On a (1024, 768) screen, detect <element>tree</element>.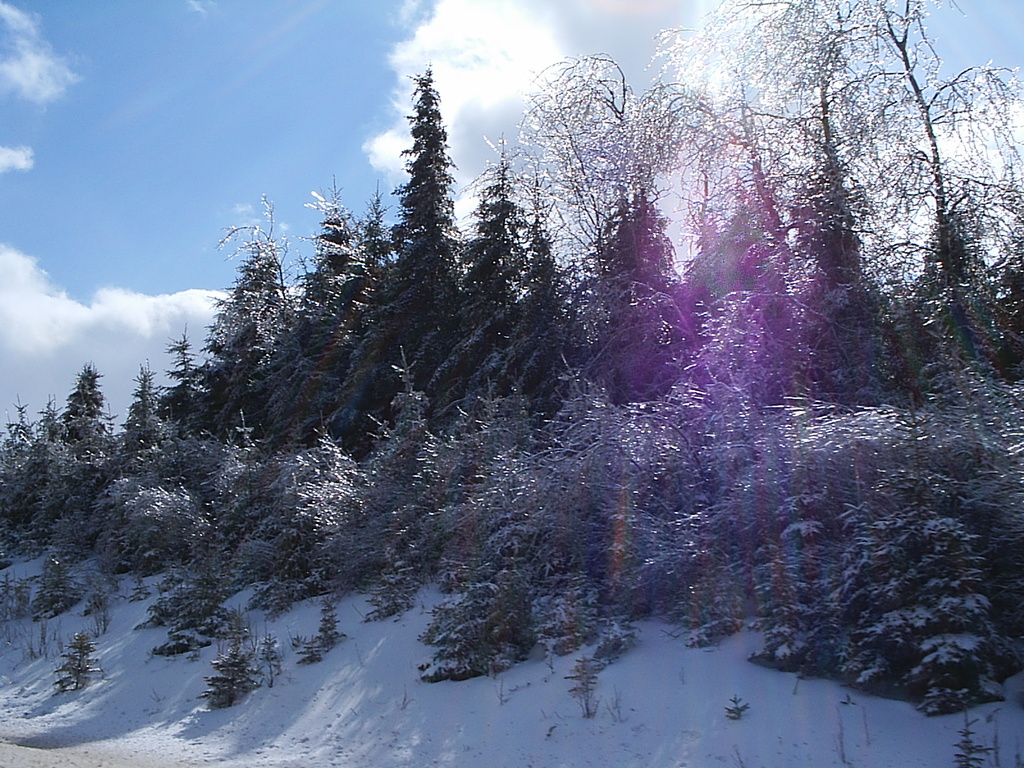
<box>46,360,120,447</box>.
